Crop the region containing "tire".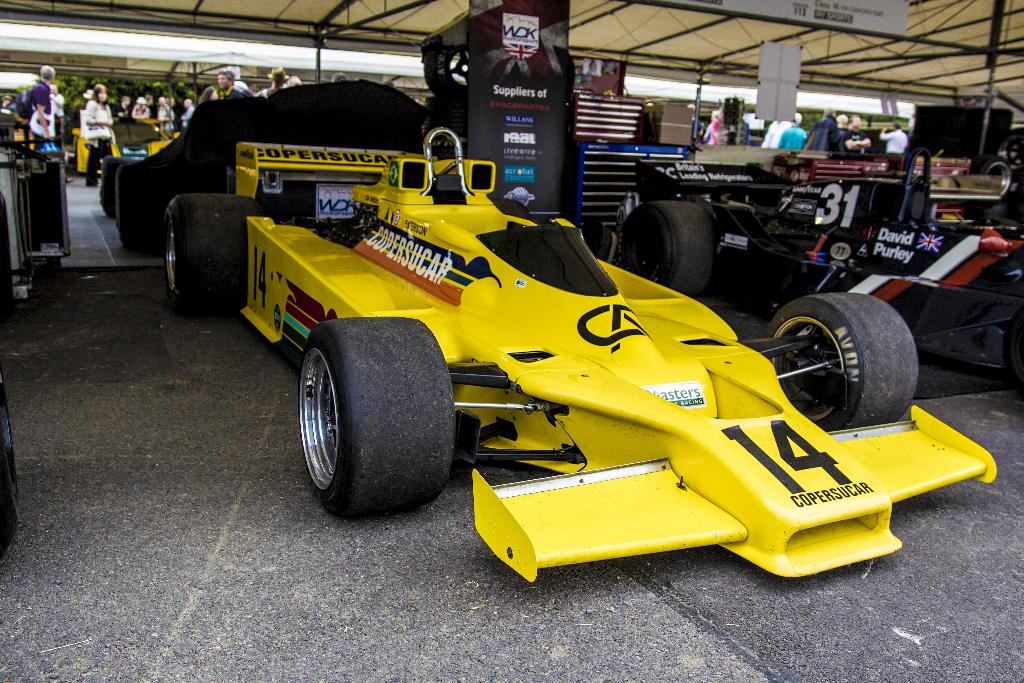
Crop region: rect(298, 317, 452, 520).
